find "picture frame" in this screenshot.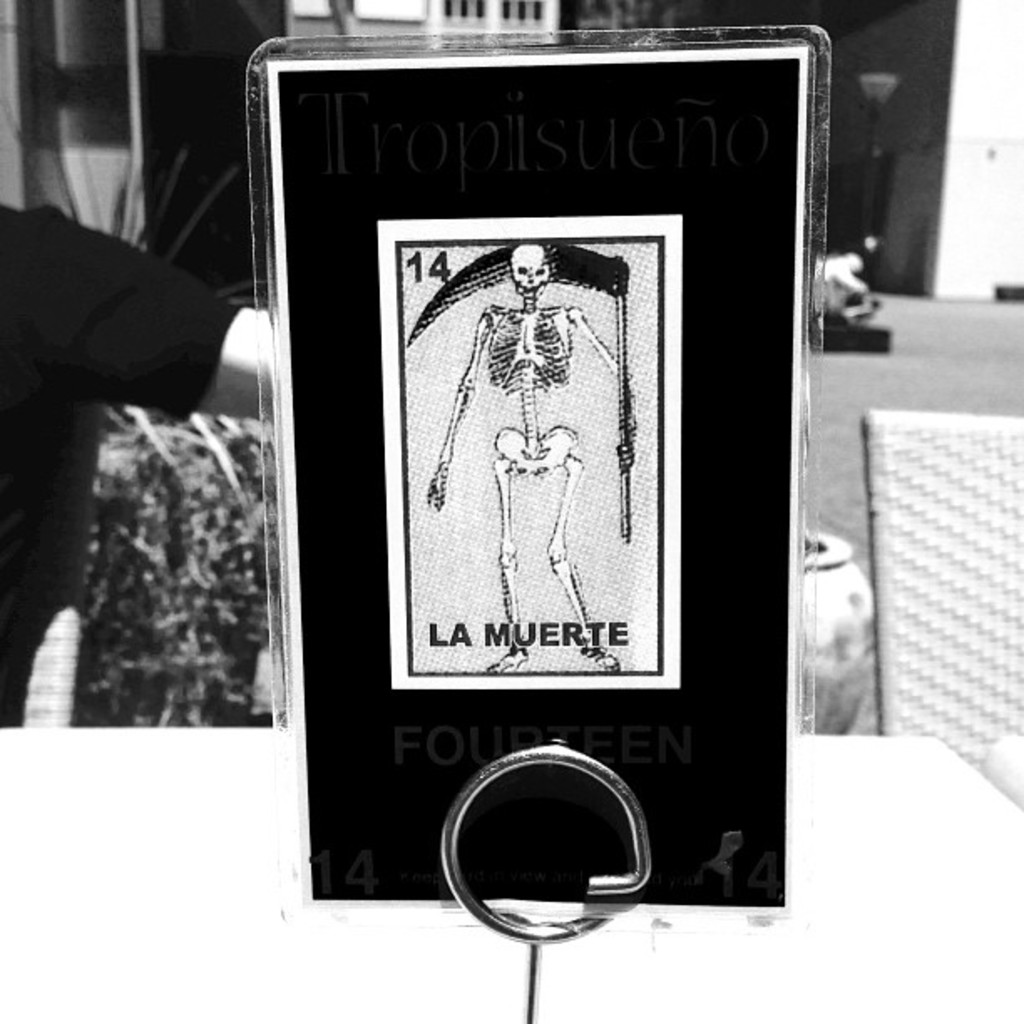
The bounding box for "picture frame" is rect(248, 50, 842, 950).
